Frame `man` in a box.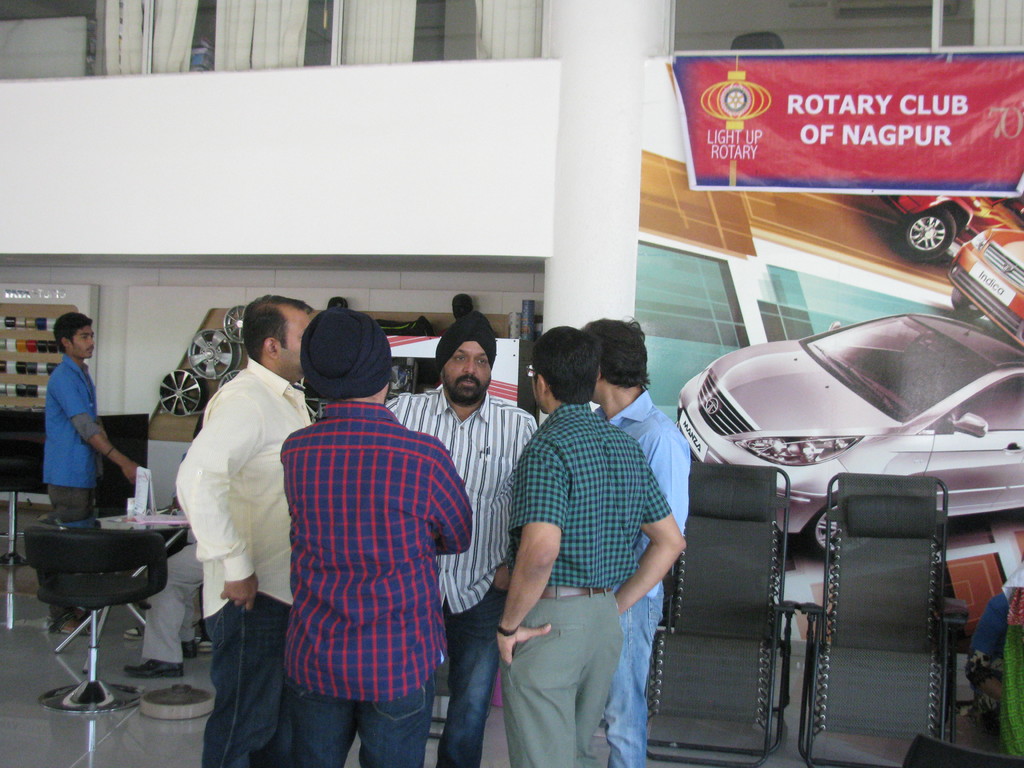
{"x1": 580, "y1": 317, "x2": 692, "y2": 767}.
